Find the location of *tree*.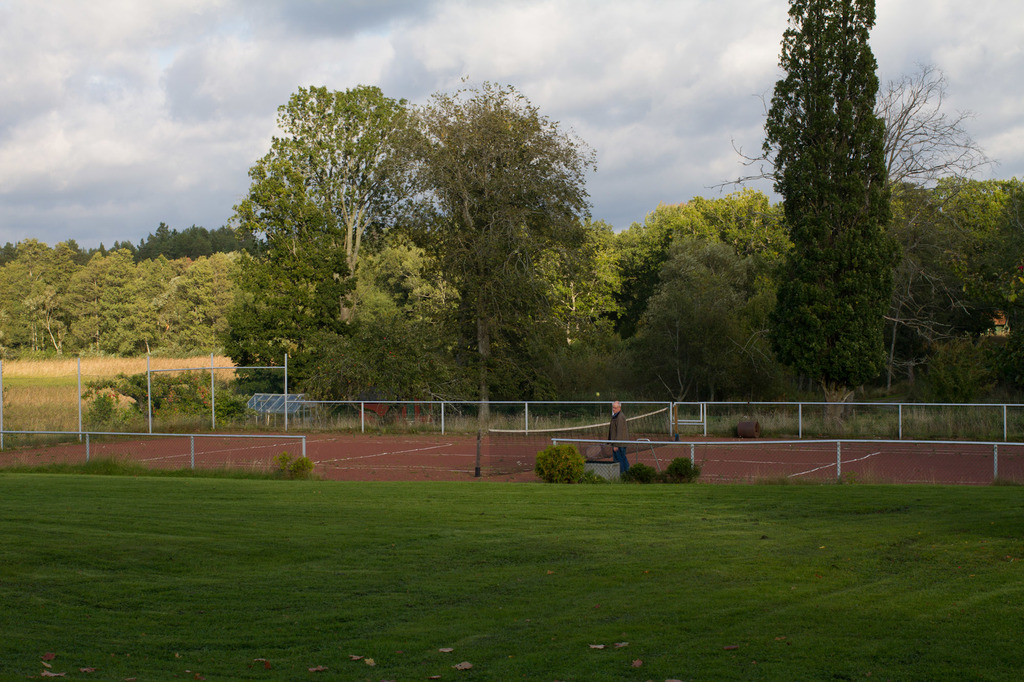
Location: 628,248,755,409.
